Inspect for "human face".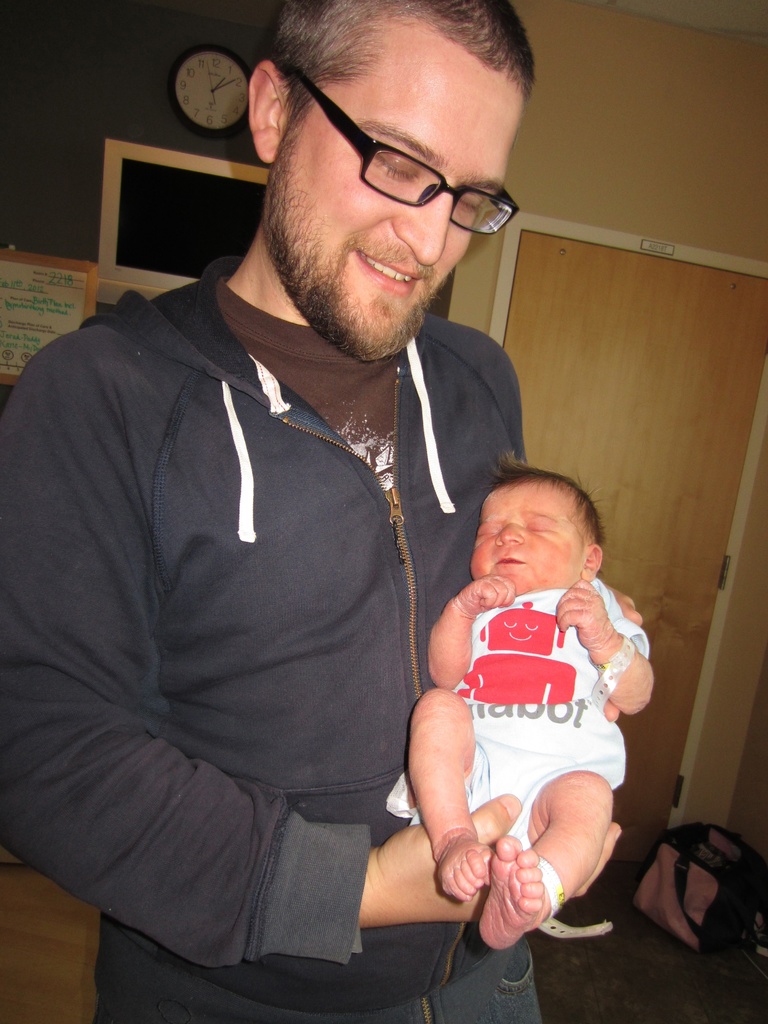
Inspection: region(470, 474, 591, 598).
